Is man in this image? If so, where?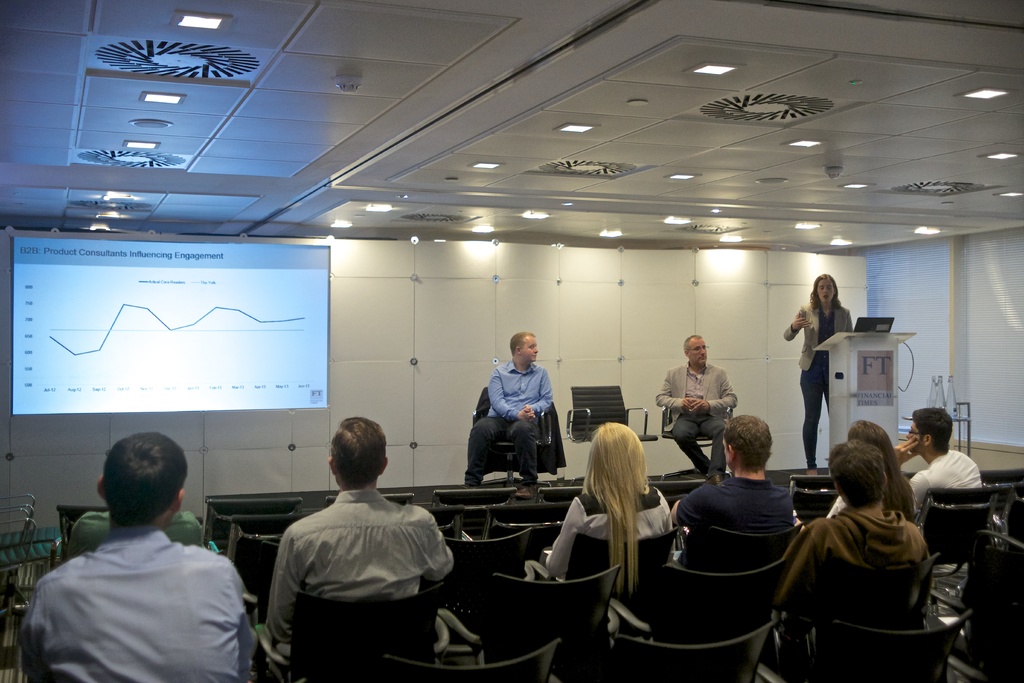
Yes, at 769 441 931 672.
